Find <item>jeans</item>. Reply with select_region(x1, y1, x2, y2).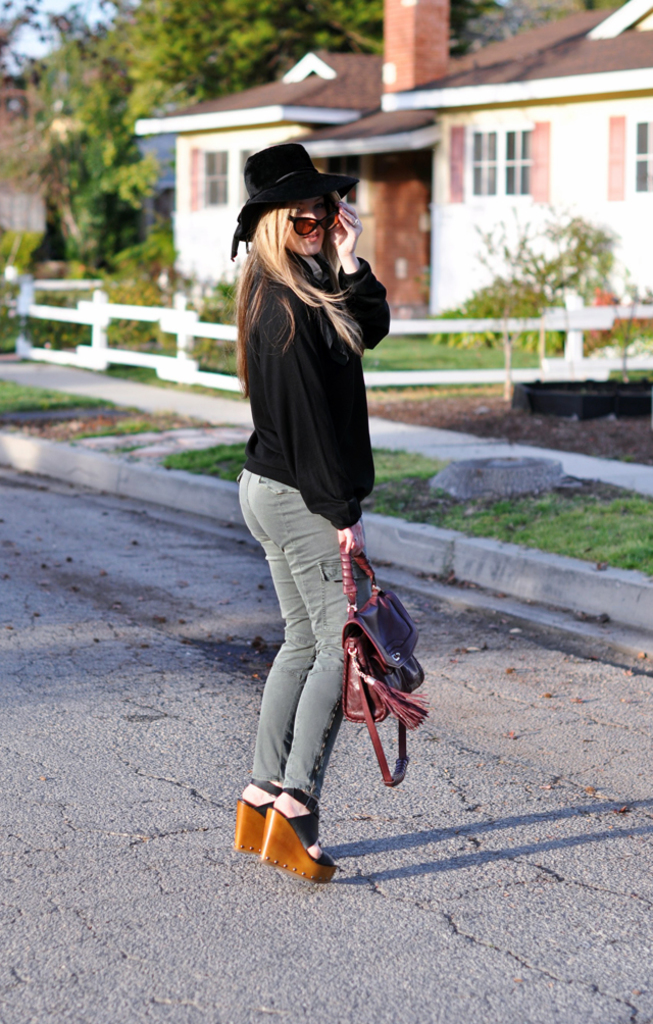
select_region(223, 443, 371, 857).
